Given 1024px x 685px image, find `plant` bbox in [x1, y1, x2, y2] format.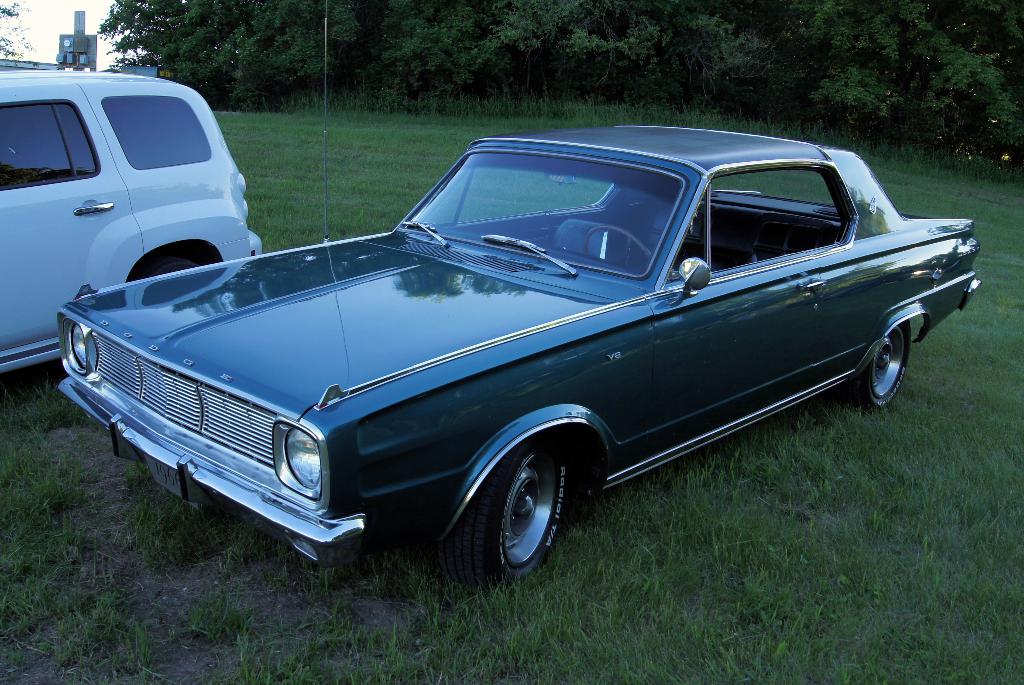
[245, 87, 781, 129].
